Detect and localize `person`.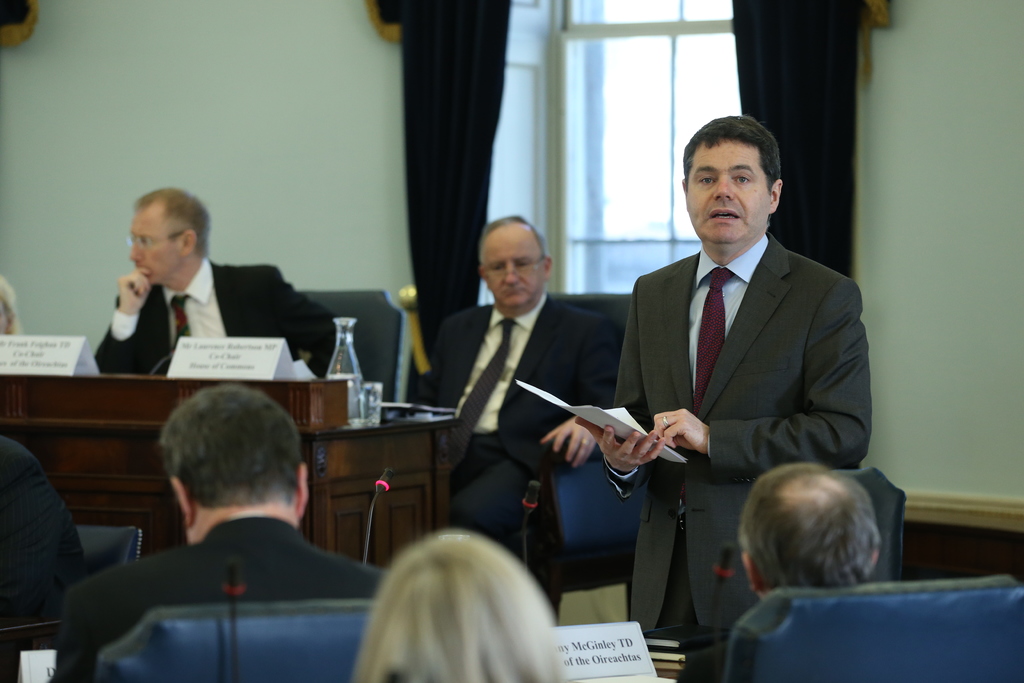
Localized at 46/382/388/682.
